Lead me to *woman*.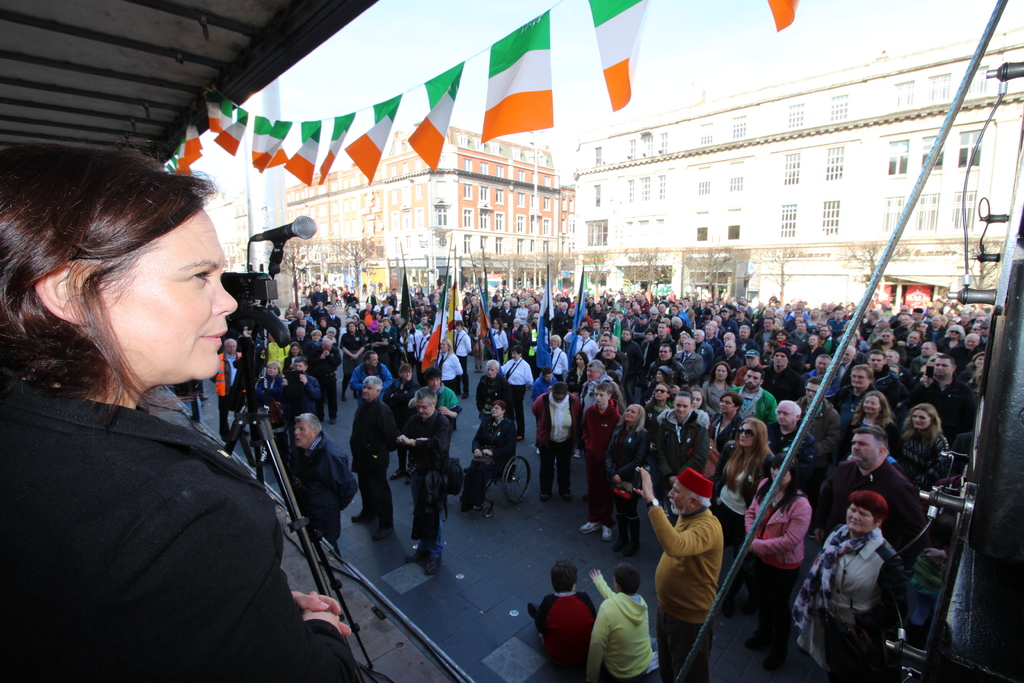
Lead to {"left": 865, "top": 320, "right": 888, "bottom": 343}.
